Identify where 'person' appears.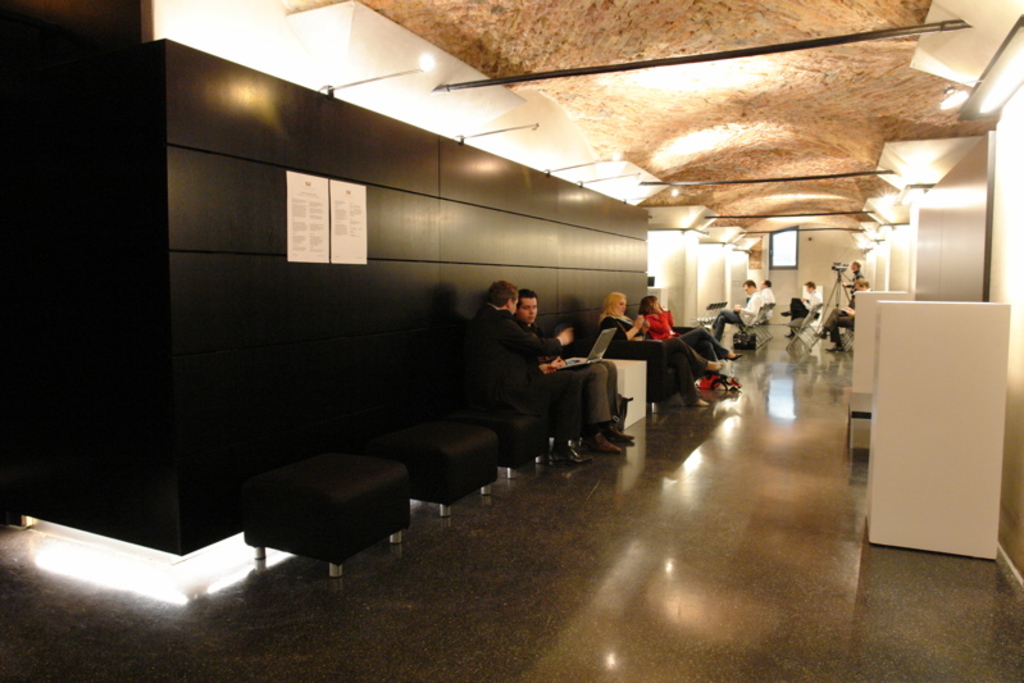
Appears at {"left": 647, "top": 292, "right": 731, "bottom": 364}.
